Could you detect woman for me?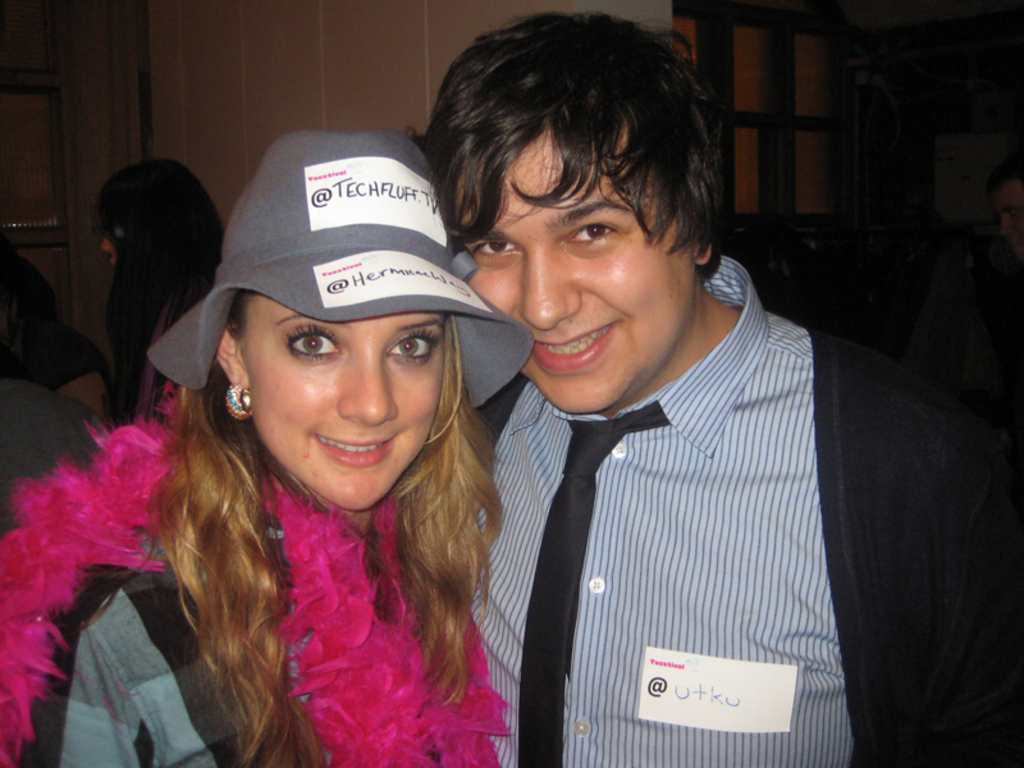
Detection result: BBox(0, 131, 539, 767).
